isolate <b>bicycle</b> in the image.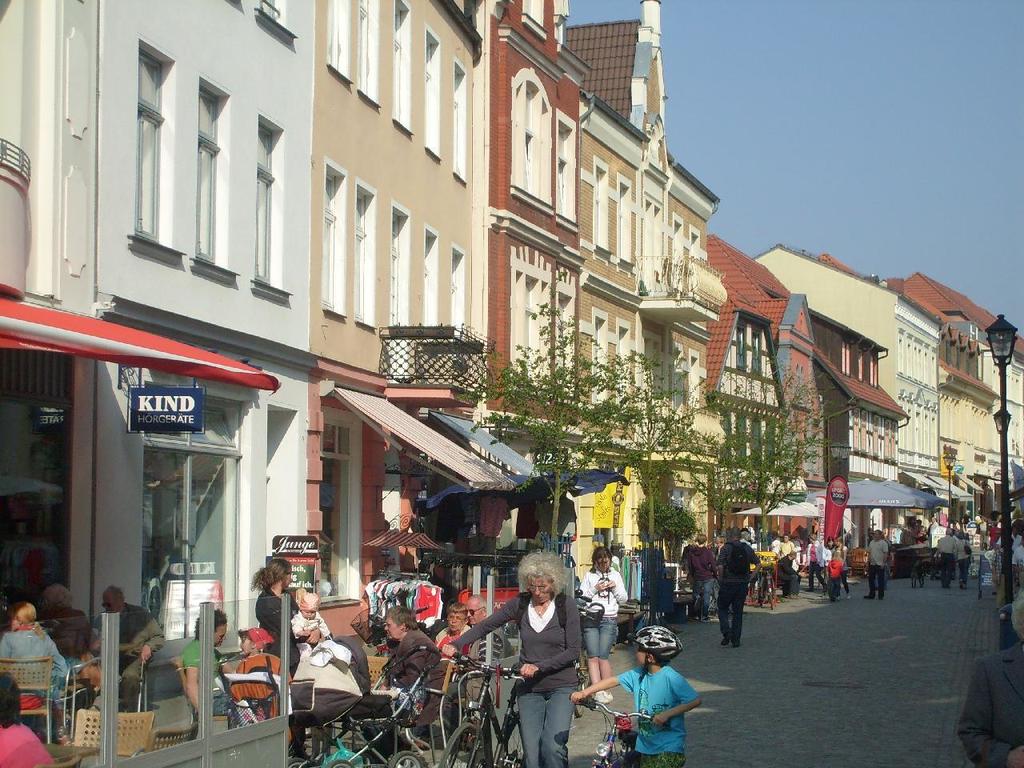
Isolated region: 573,695,668,767.
